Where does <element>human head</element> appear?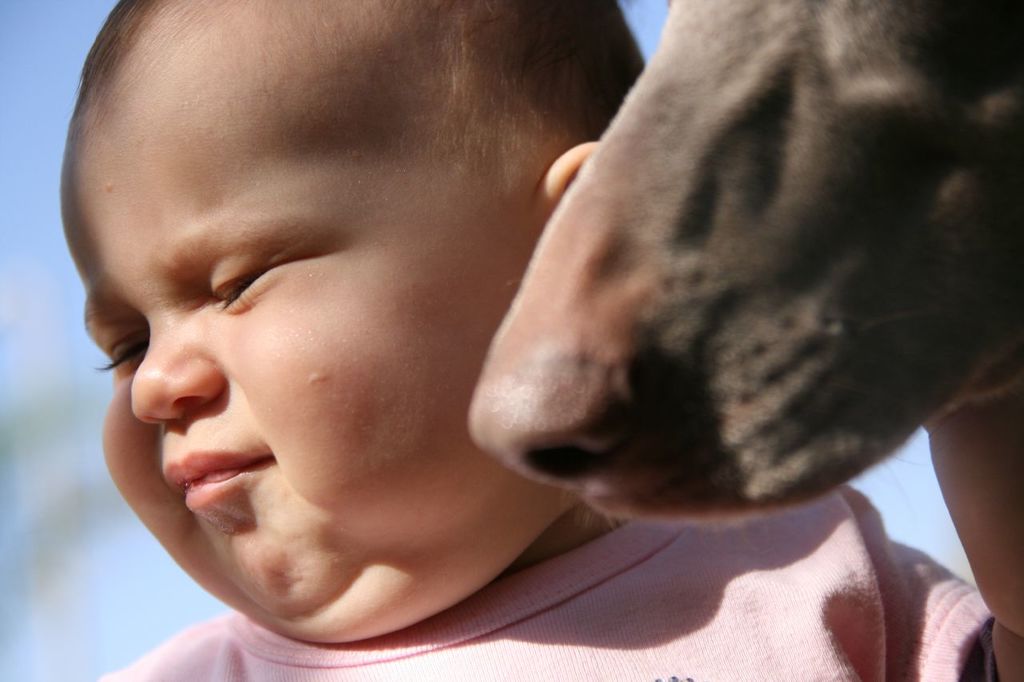
Appears at 98 0 642 648.
